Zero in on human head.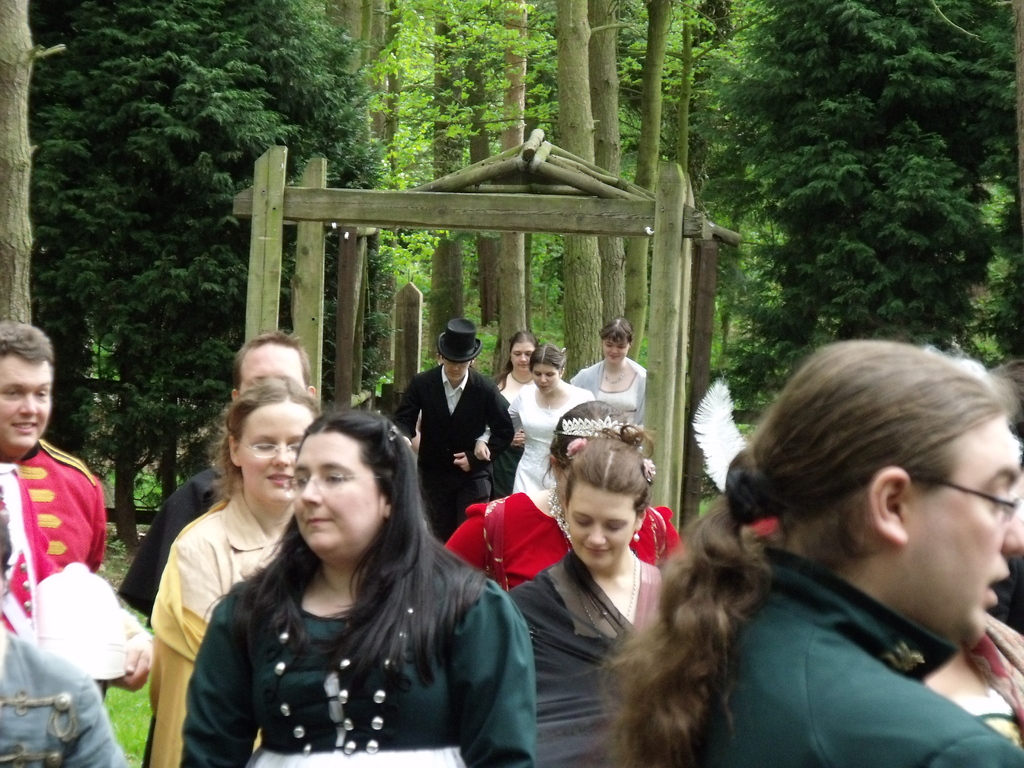
Zeroed in: [595,315,632,363].
